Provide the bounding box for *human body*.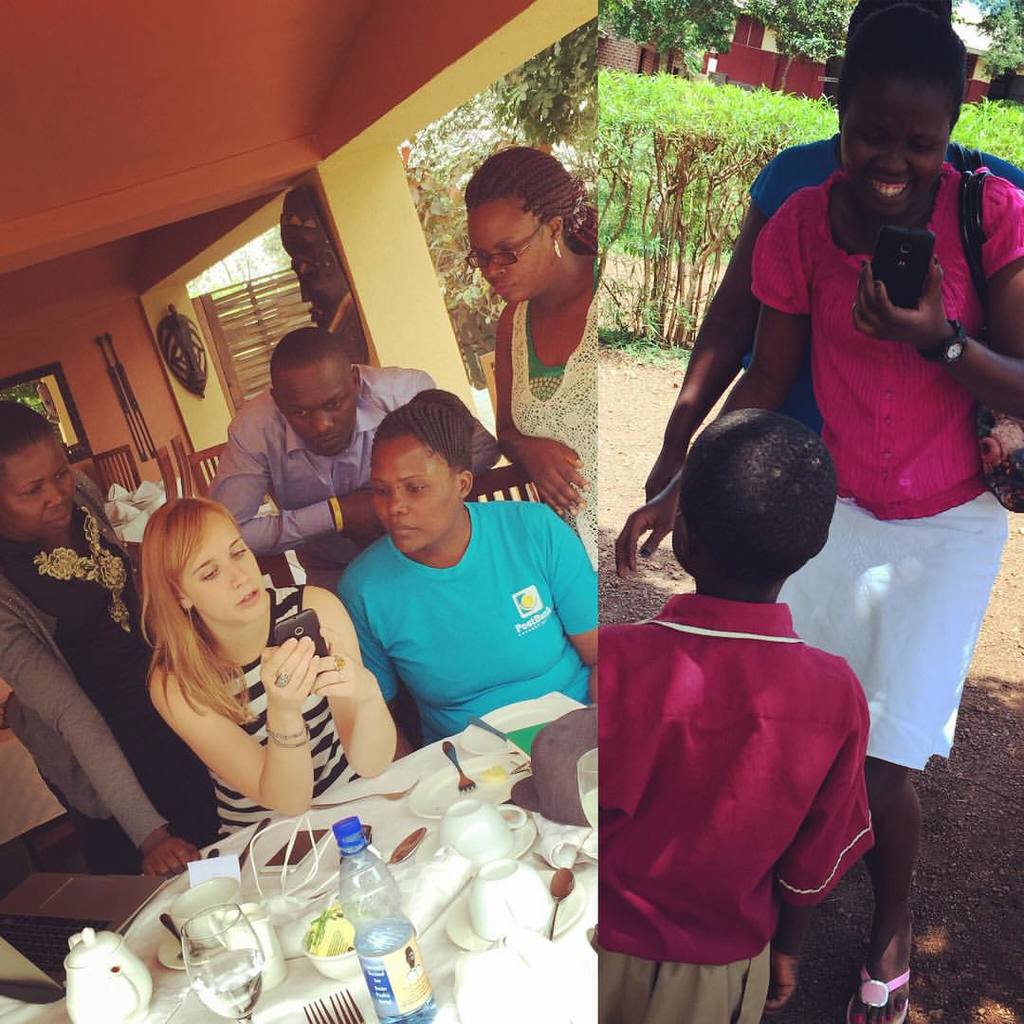
{"left": 77, "top": 489, "right": 432, "bottom": 861}.
